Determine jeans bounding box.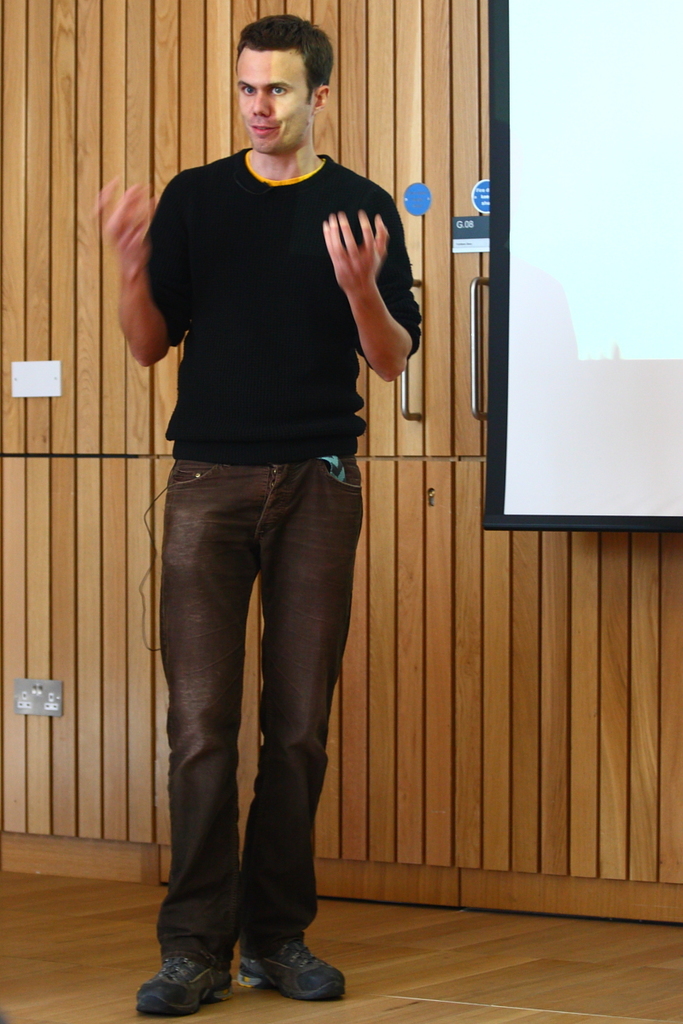
Determined: bbox=(157, 463, 365, 966).
